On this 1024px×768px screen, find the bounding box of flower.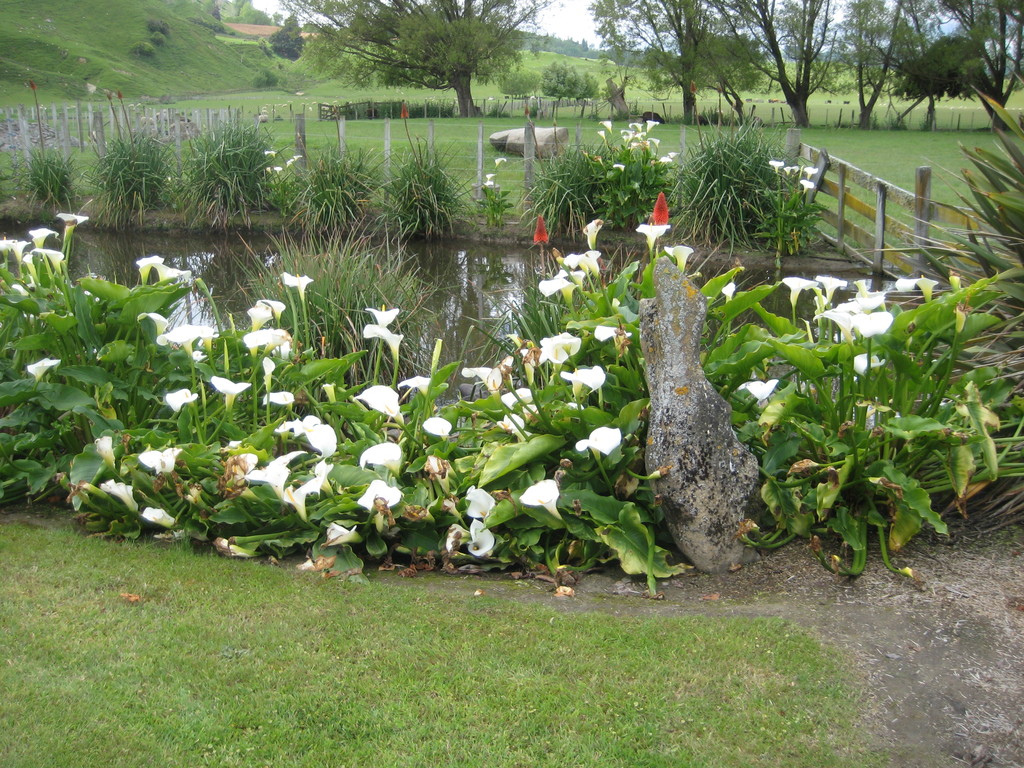
Bounding box: [536, 273, 579, 307].
